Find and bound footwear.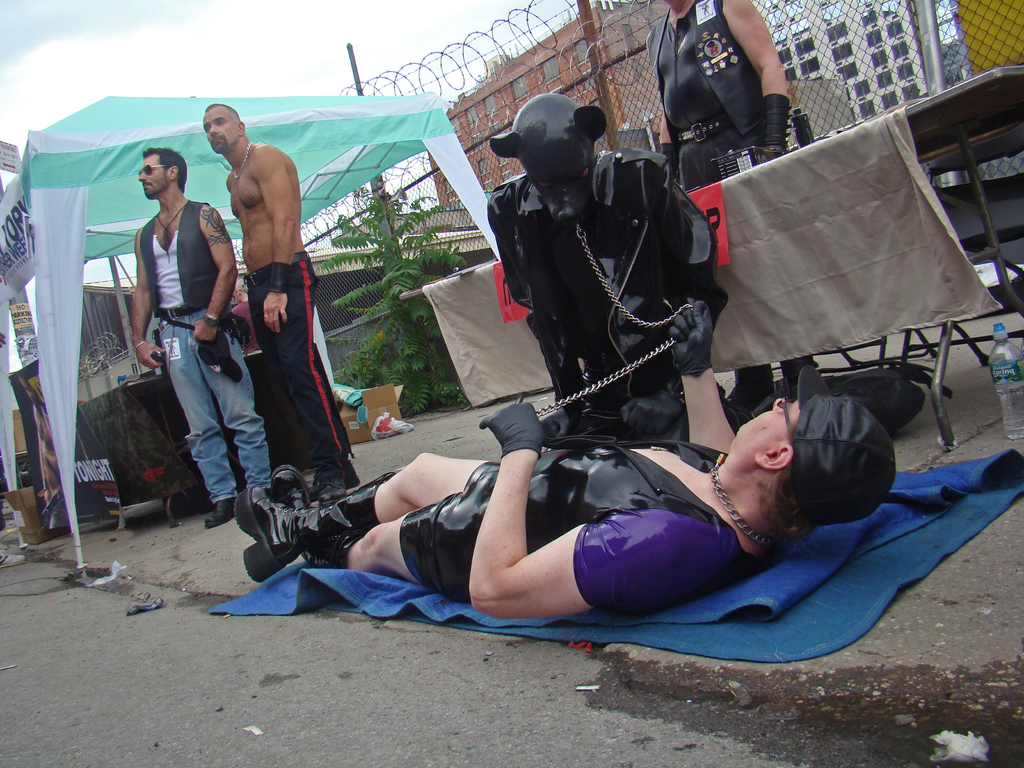
Bound: (left=236, top=478, right=398, bottom=580).
